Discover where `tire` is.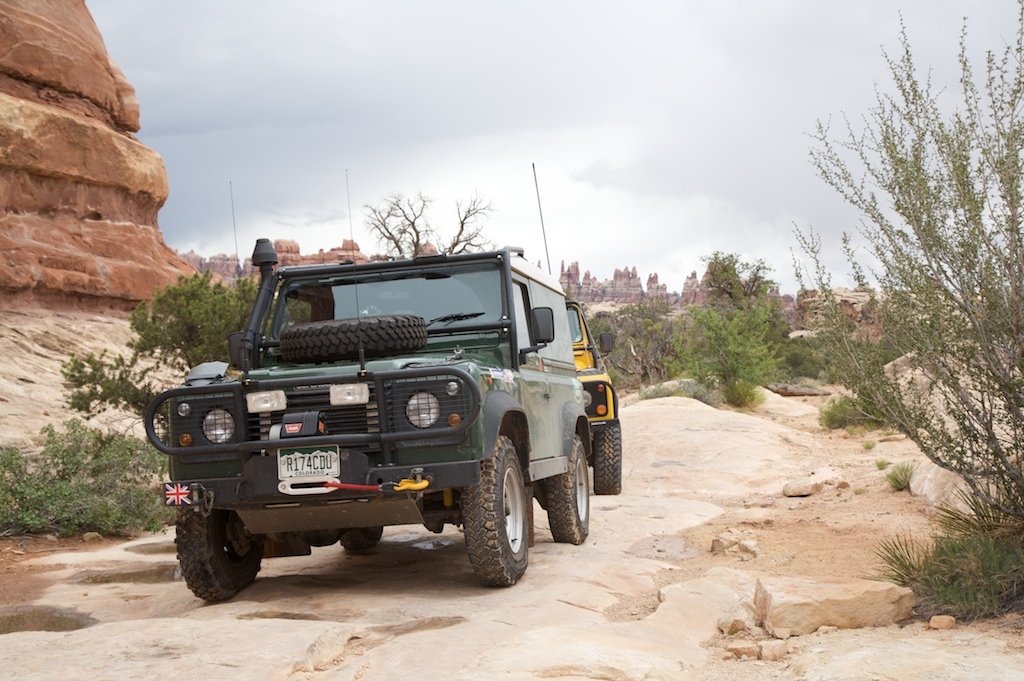
Discovered at (544, 433, 587, 543).
